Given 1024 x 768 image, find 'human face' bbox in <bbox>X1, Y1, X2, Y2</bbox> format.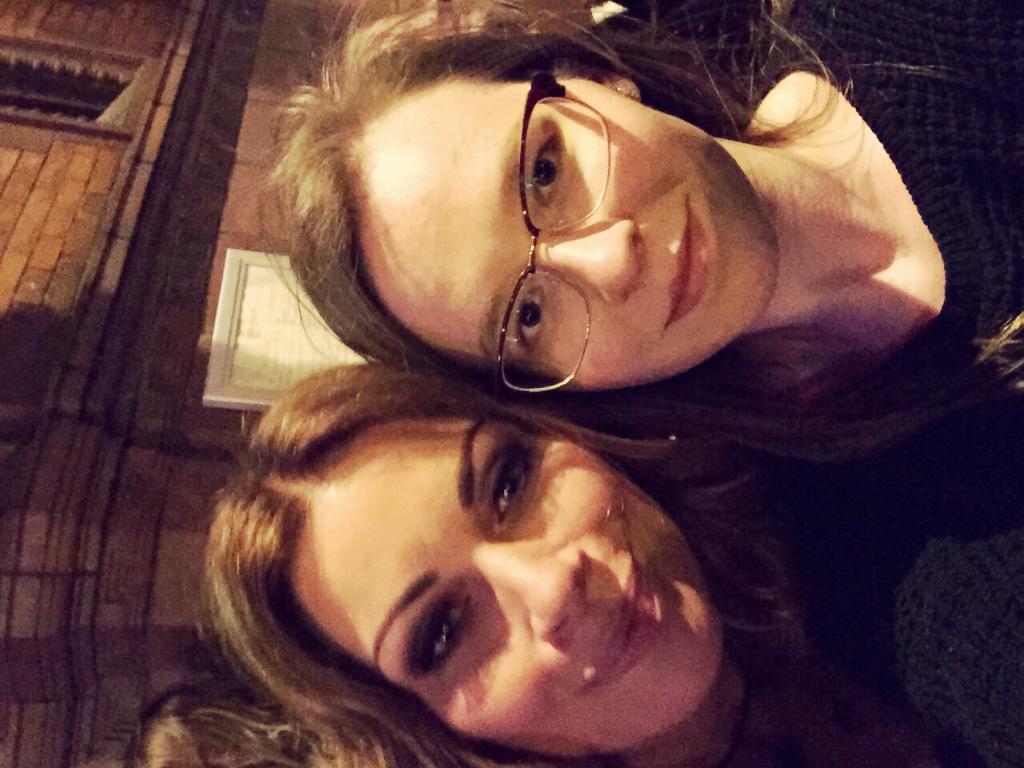
<bbox>354, 78, 776, 388</bbox>.
